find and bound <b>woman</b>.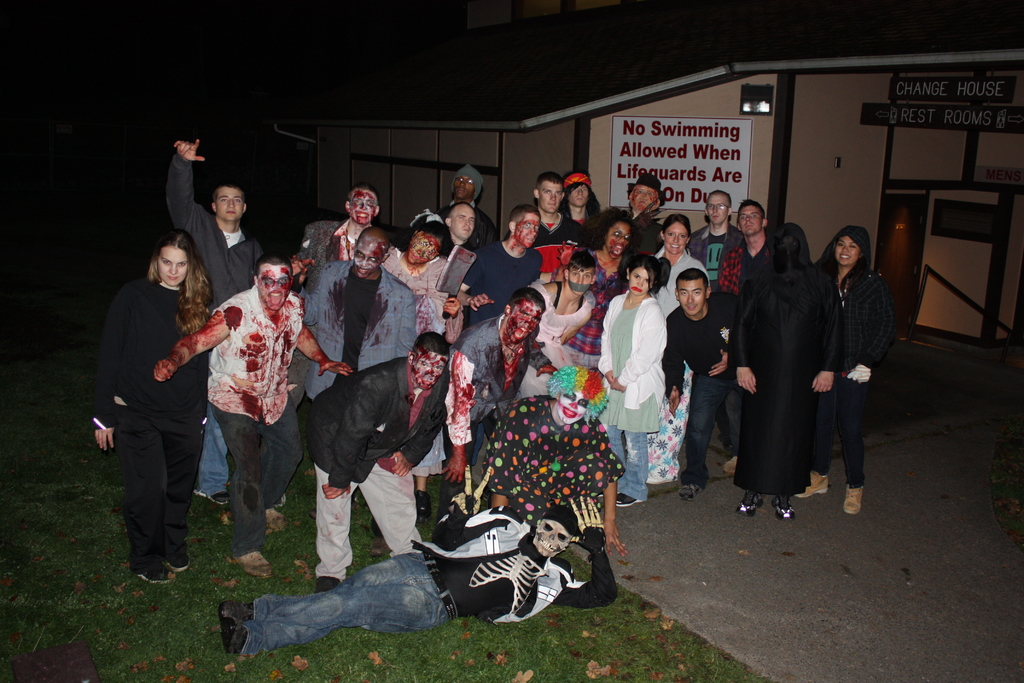
Bound: box(636, 213, 706, 311).
